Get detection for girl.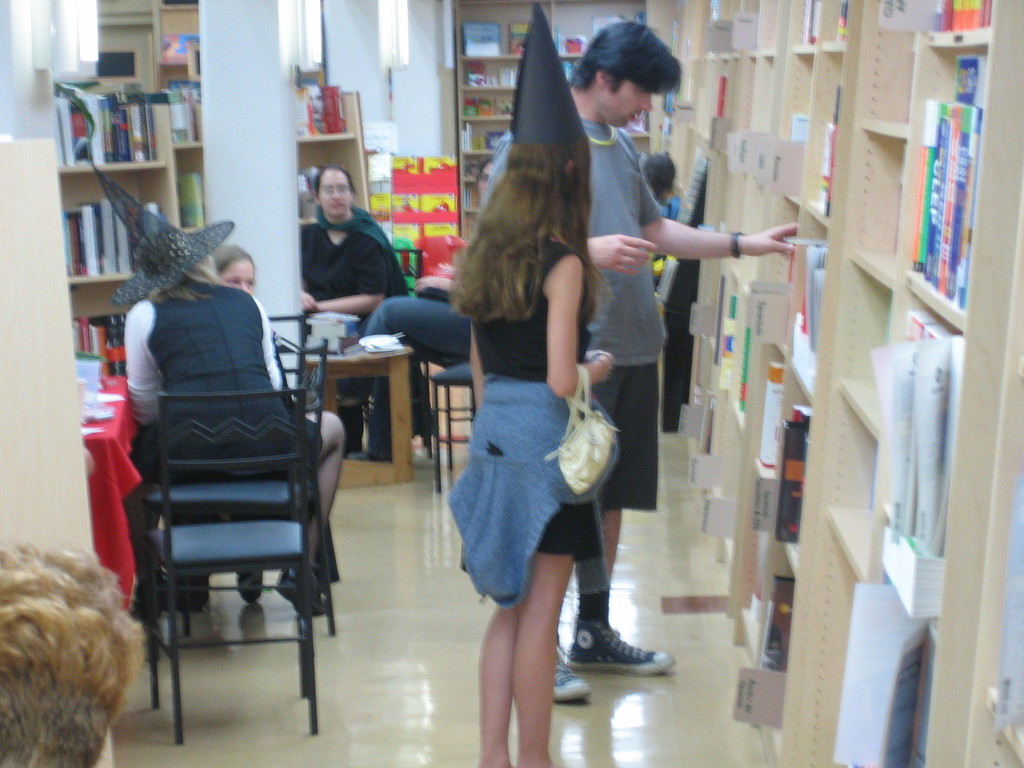
Detection: left=447, top=0, right=616, bottom=767.
